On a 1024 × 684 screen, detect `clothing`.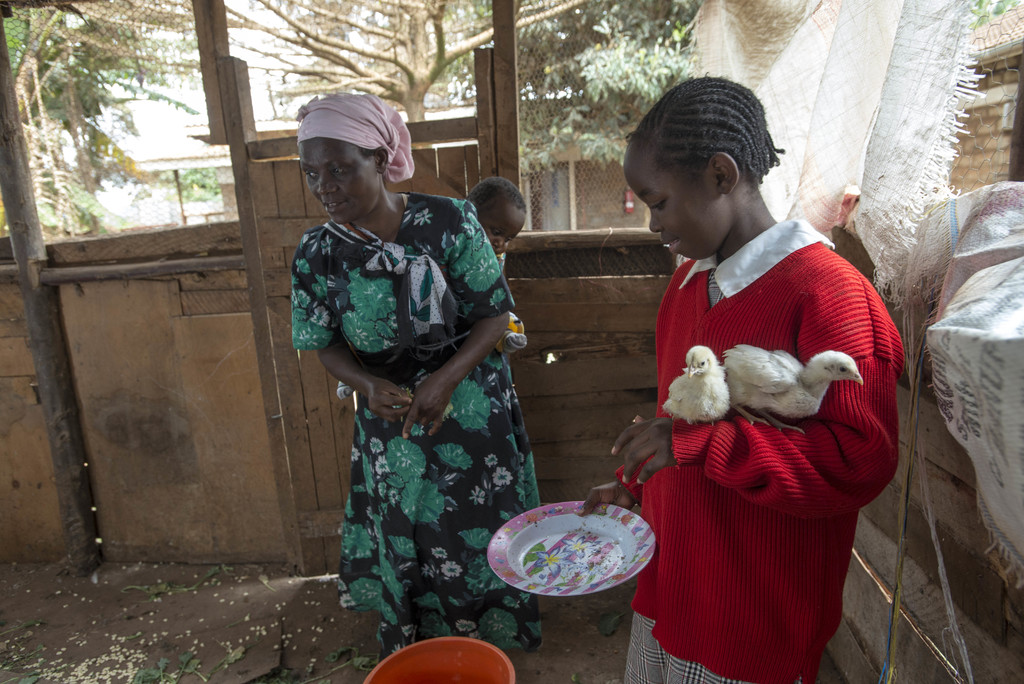
select_region(285, 184, 540, 651).
